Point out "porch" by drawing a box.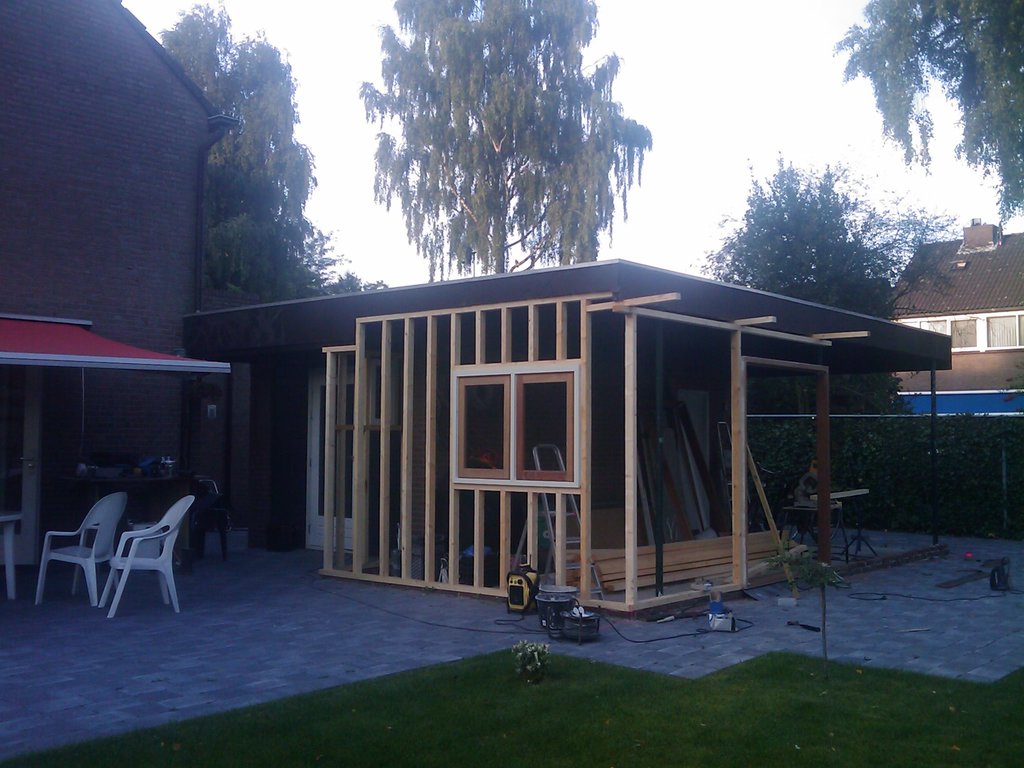
(left=1, top=519, right=1023, bottom=767).
